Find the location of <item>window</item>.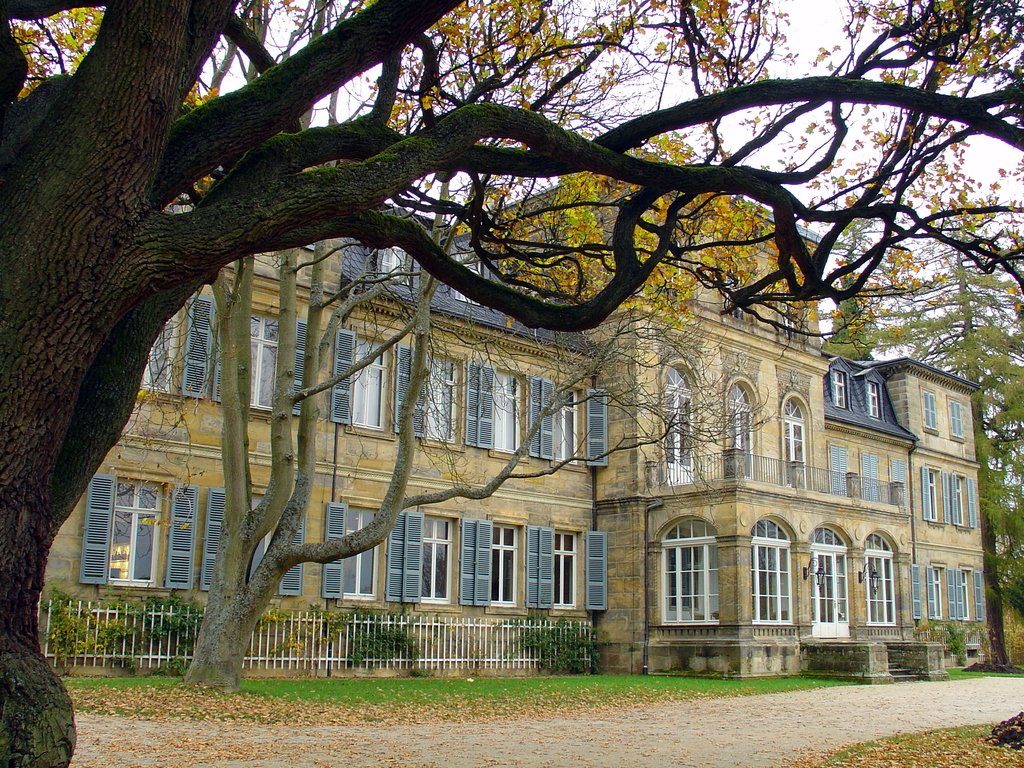
Location: {"x1": 954, "y1": 474, "x2": 974, "y2": 543}.
